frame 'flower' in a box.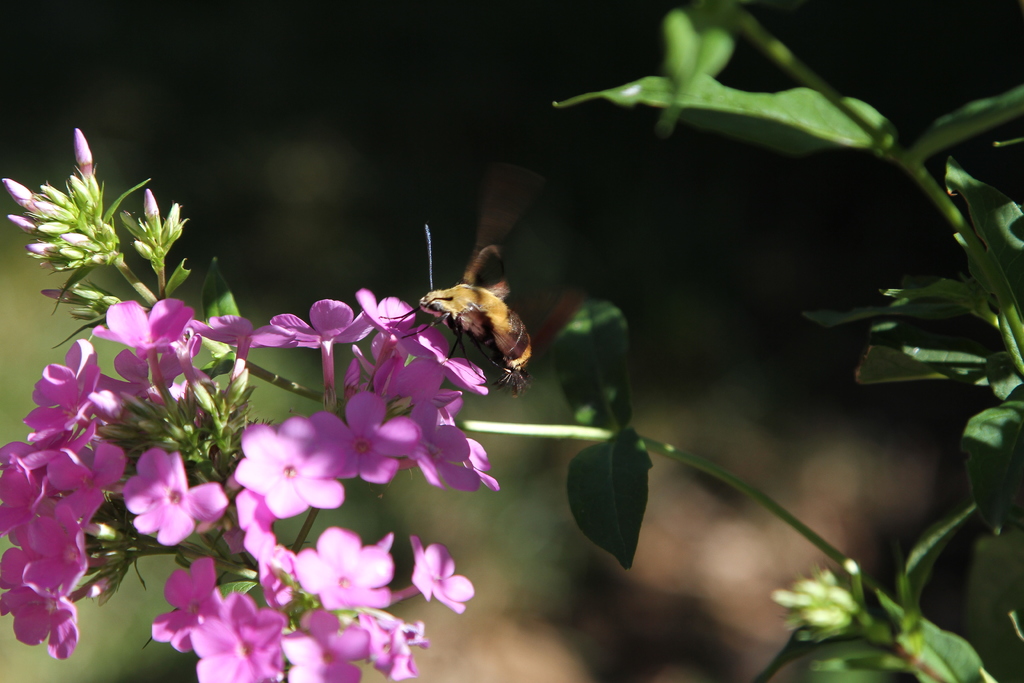
crop(5, 128, 210, 265).
